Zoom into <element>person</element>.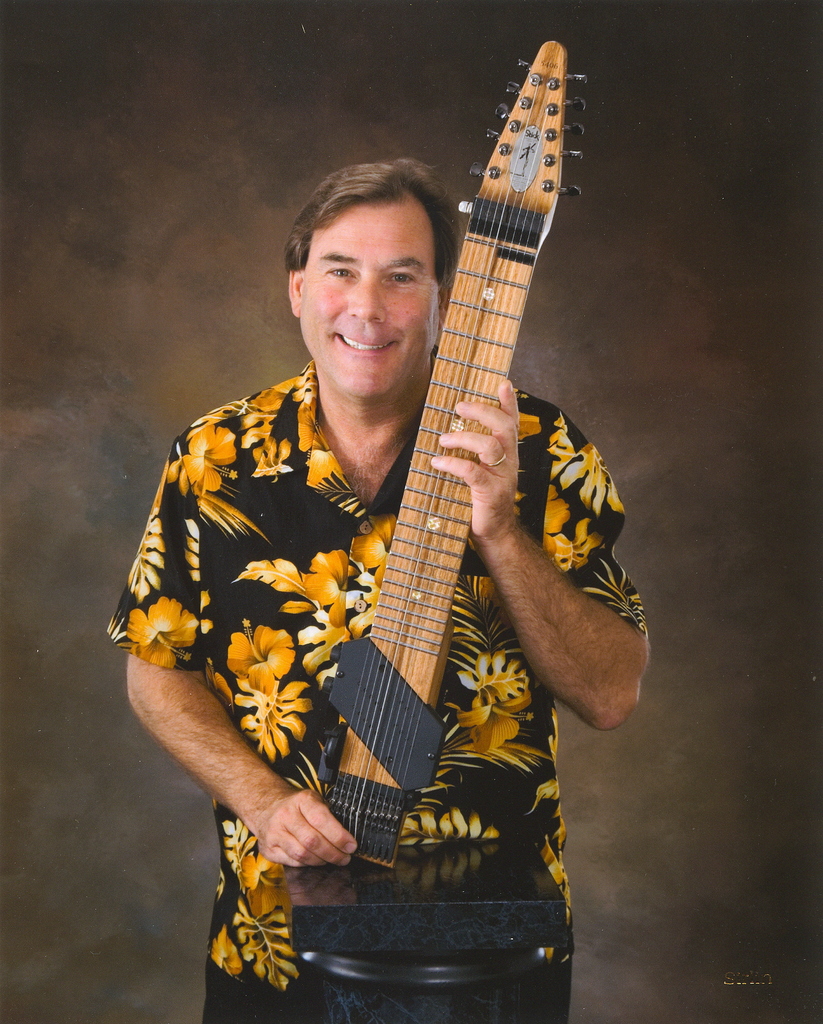
Zoom target: <box>174,22,632,988</box>.
